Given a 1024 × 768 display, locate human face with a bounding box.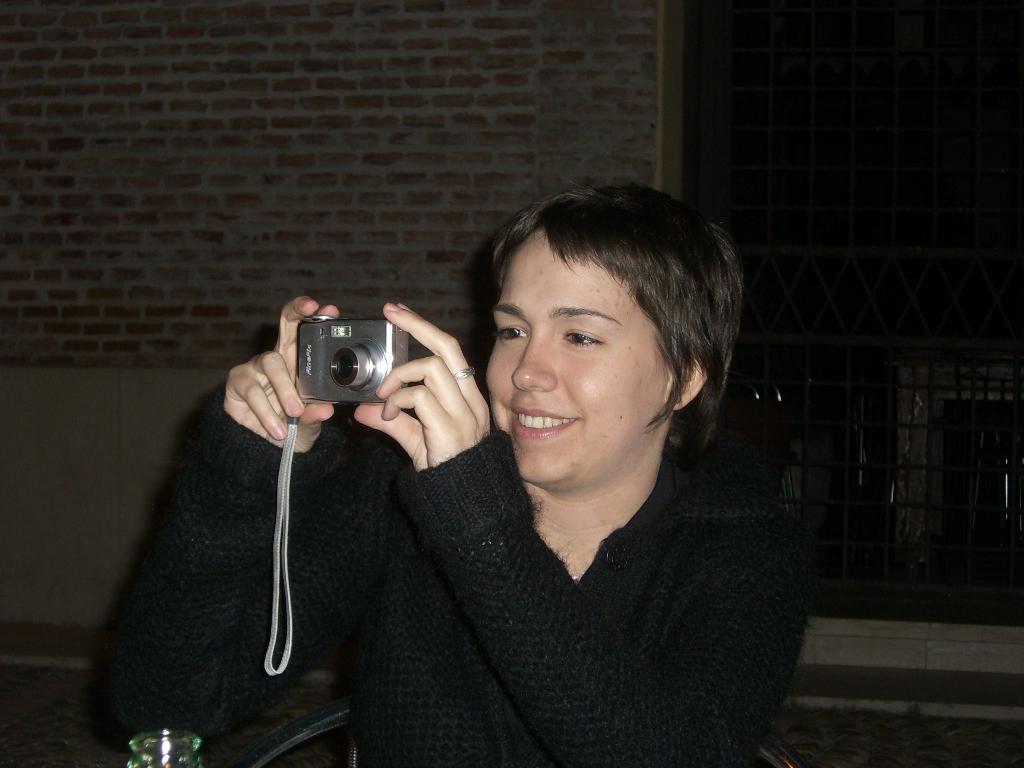
Located: box(486, 228, 665, 480).
